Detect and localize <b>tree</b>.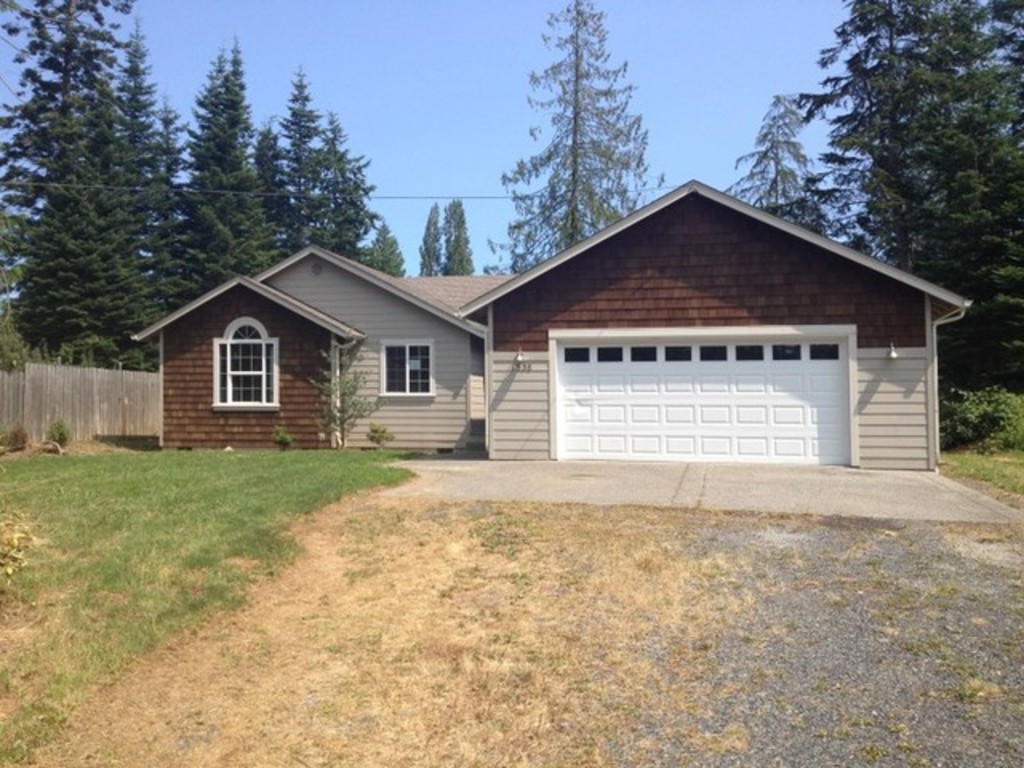
Localized at (368,224,405,275).
